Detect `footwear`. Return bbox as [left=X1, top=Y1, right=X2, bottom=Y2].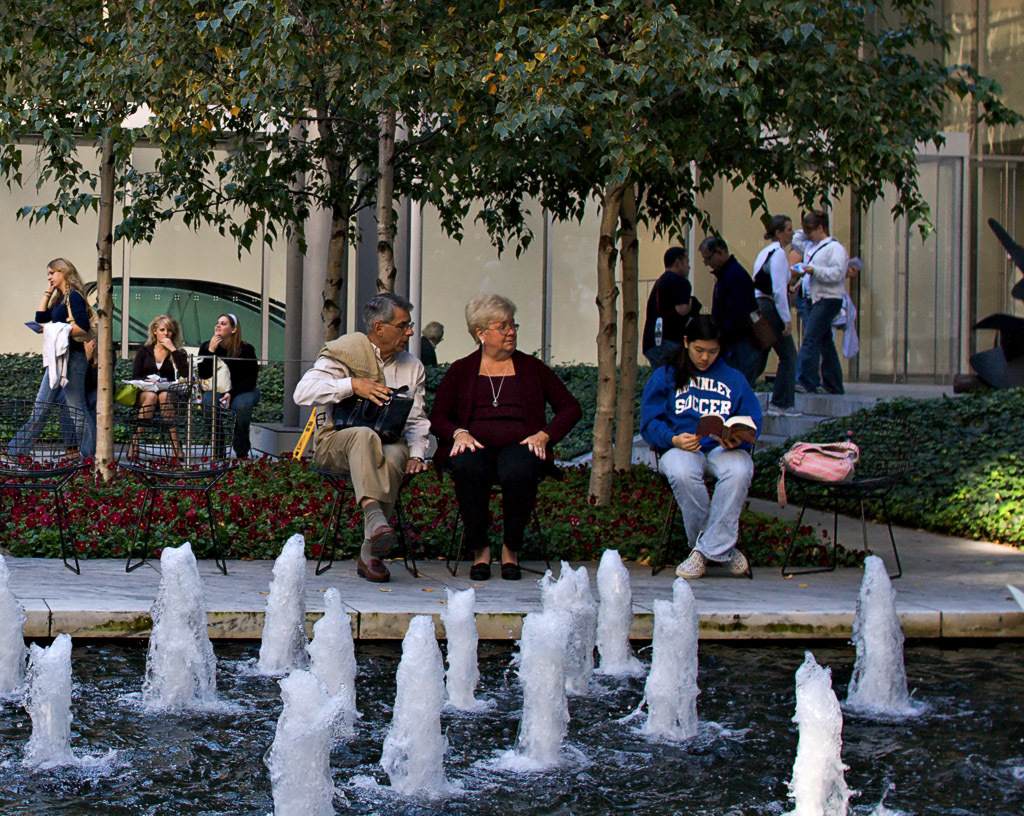
[left=173, top=442, right=186, bottom=462].
